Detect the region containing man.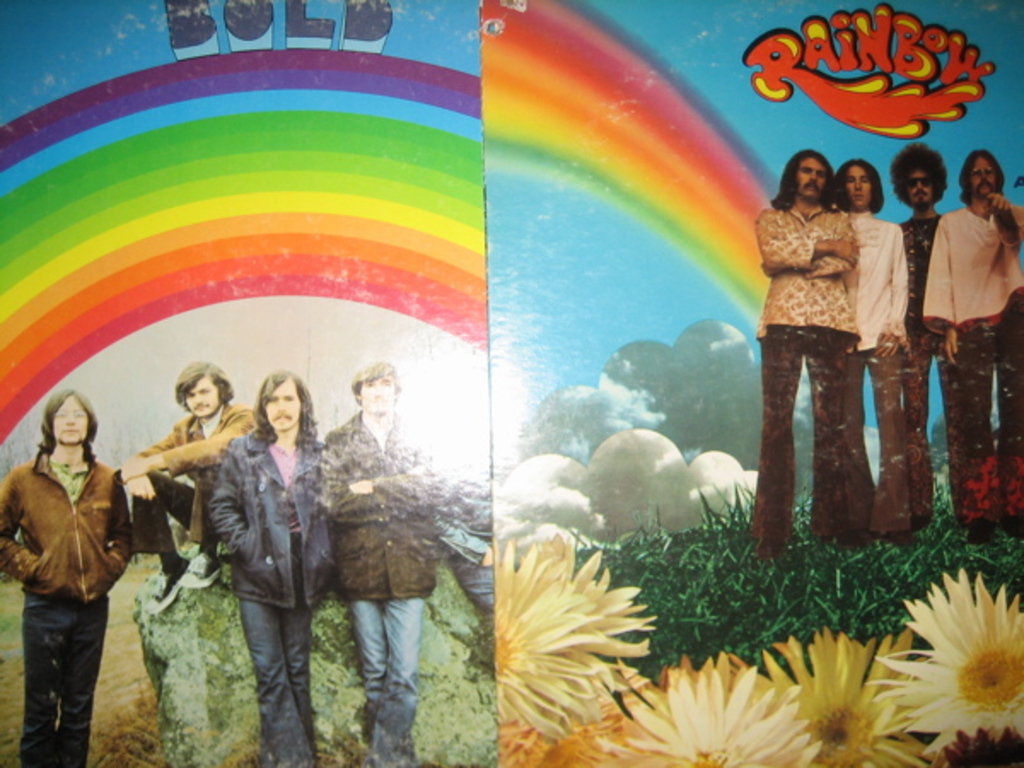
893/133/961/527.
